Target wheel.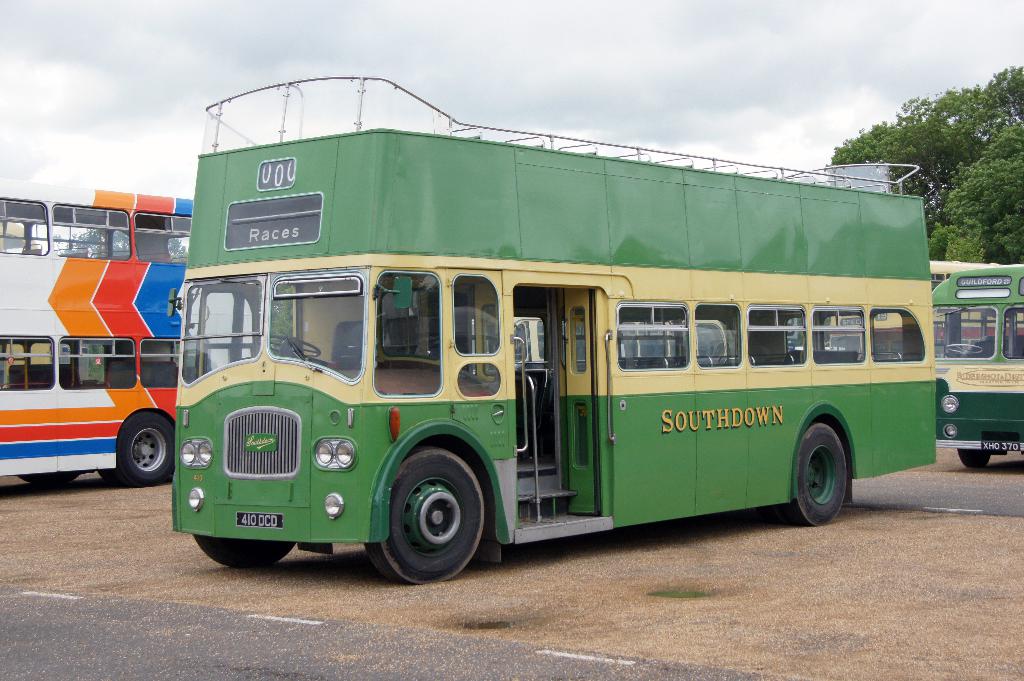
Target region: (left=122, top=413, right=172, bottom=485).
